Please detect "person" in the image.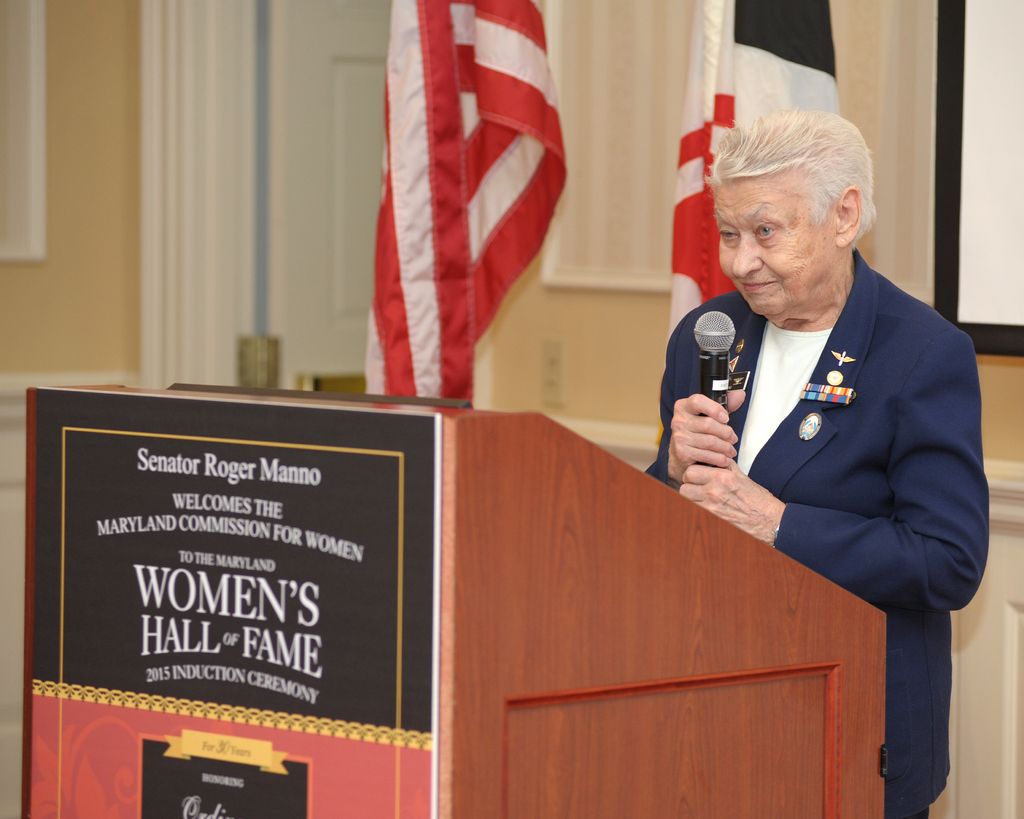
<box>636,107,994,818</box>.
